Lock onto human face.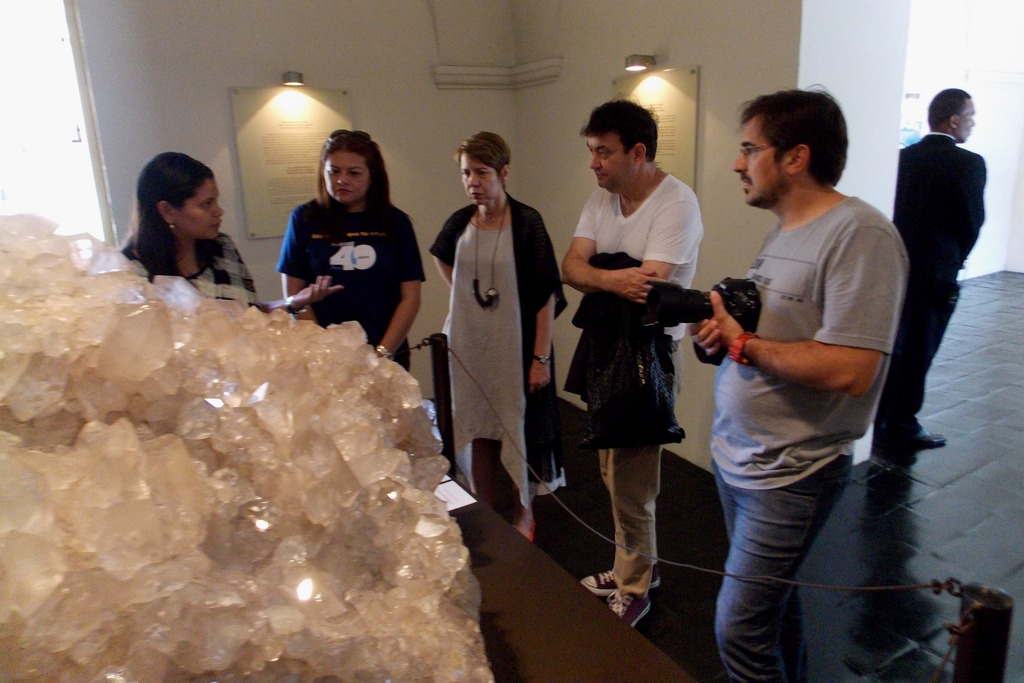
Locked: rect(584, 126, 640, 195).
